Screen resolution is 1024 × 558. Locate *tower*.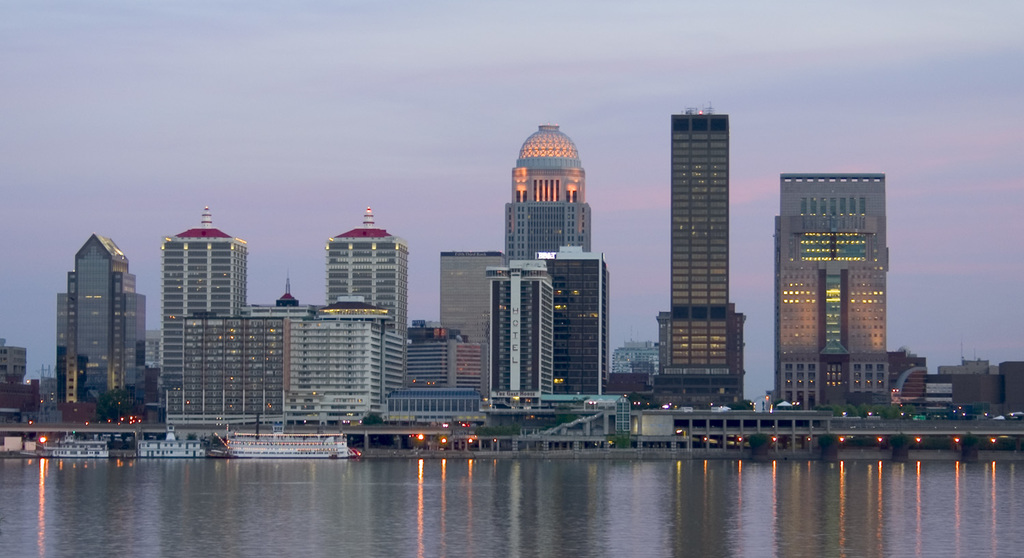
651/80/752/384.
